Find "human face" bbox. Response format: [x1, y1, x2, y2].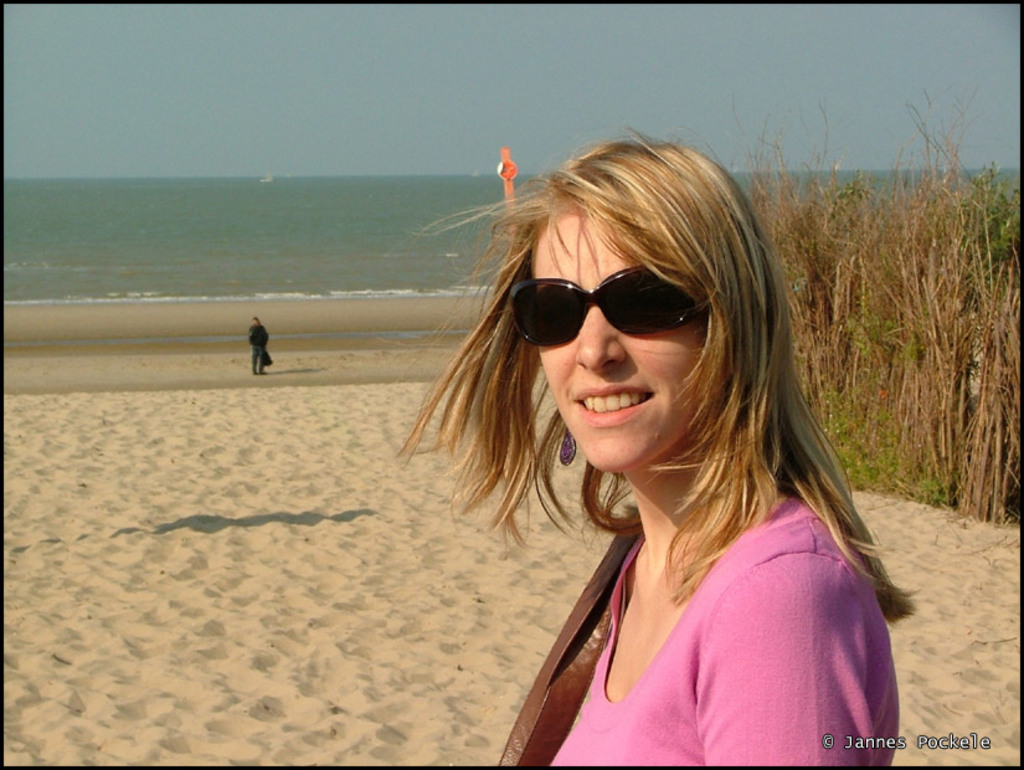
[529, 215, 703, 469].
